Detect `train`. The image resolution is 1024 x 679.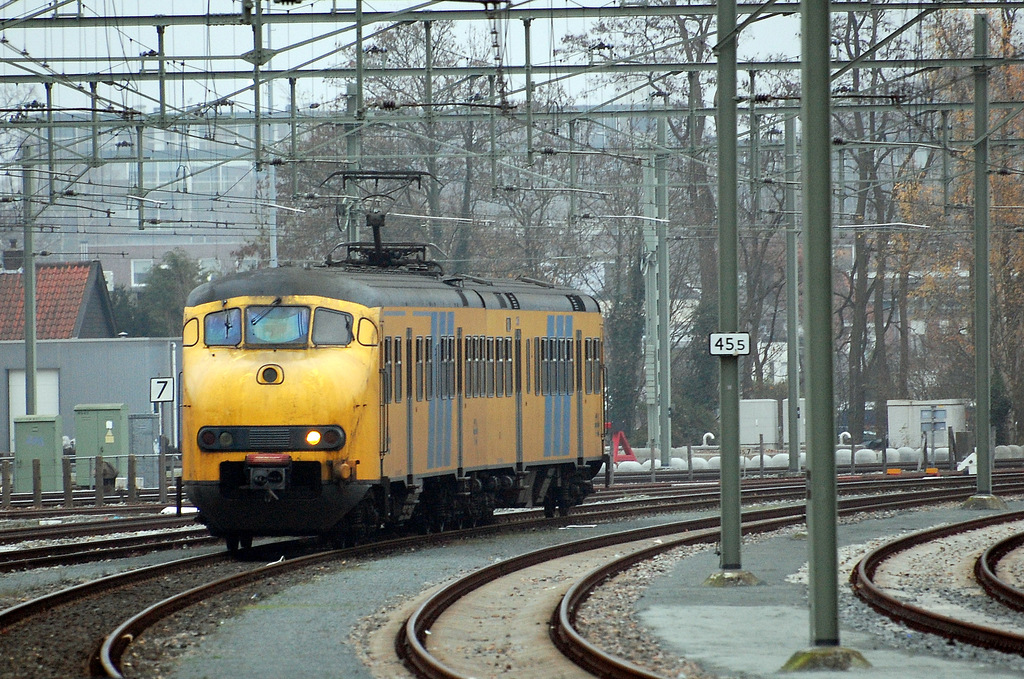
select_region(179, 170, 614, 557).
